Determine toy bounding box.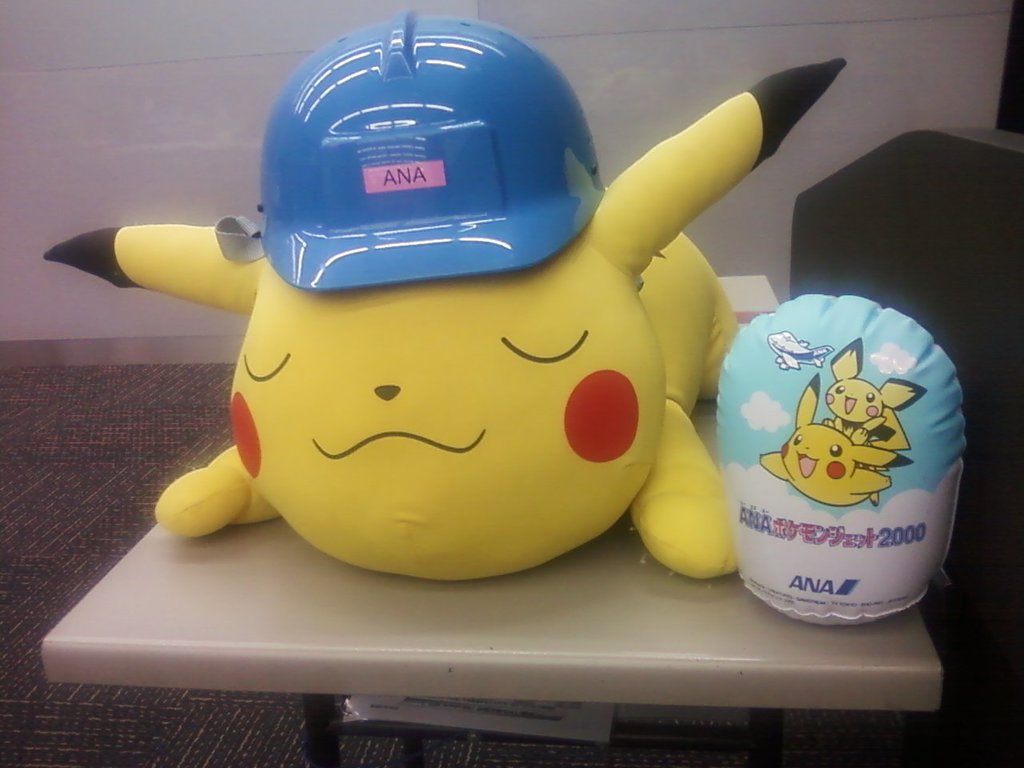
Determined: locate(10, 32, 756, 608).
